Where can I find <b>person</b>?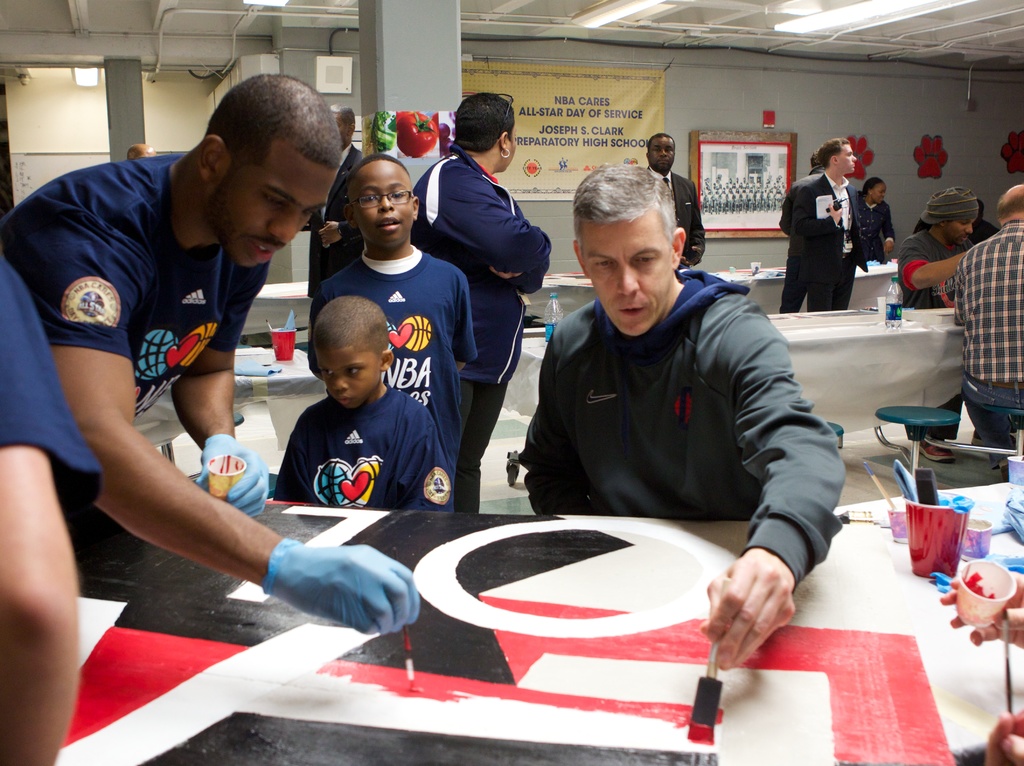
You can find it at 849,177,896,259.
